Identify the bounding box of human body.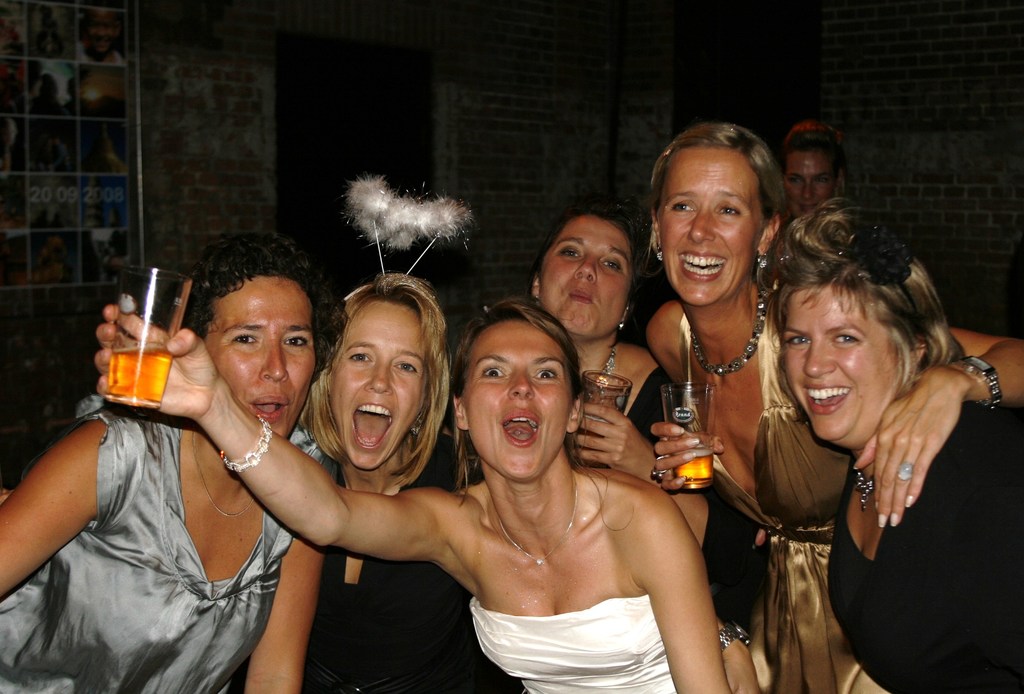
[left=510, top=202, right=769, bottom=640].
